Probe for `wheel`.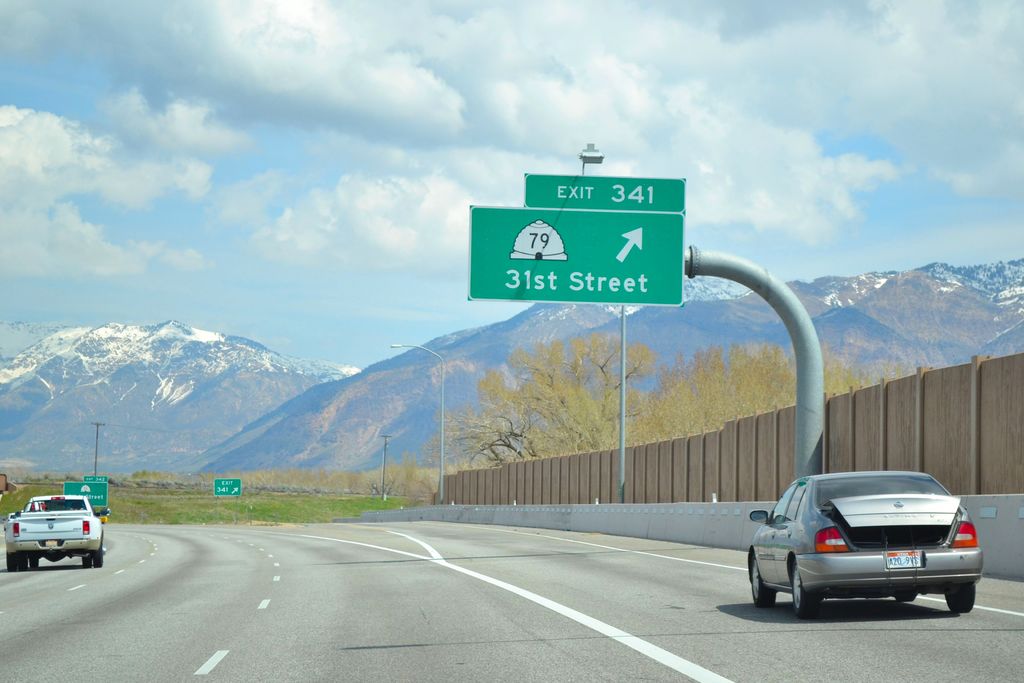
Probe result: 100, 541, 107, 566.
